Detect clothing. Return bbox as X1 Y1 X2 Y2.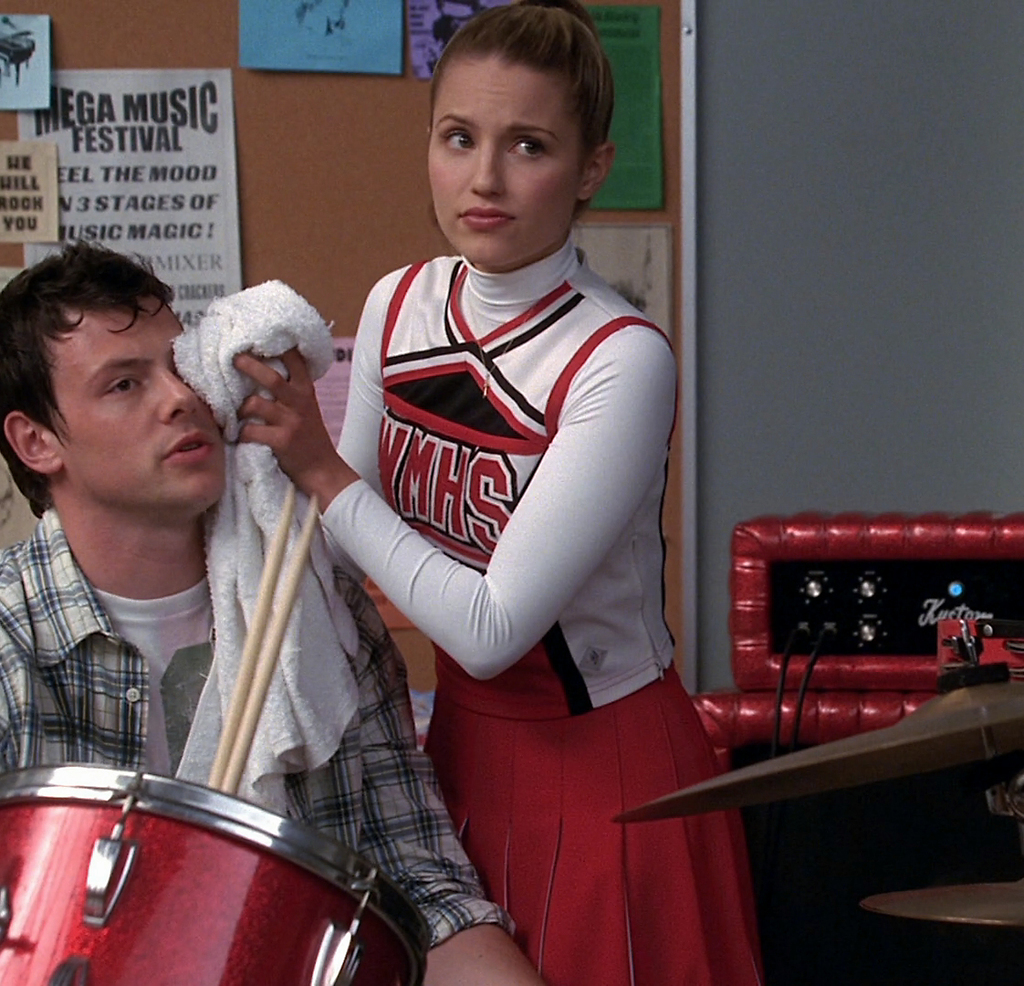
332 198 695 899.
